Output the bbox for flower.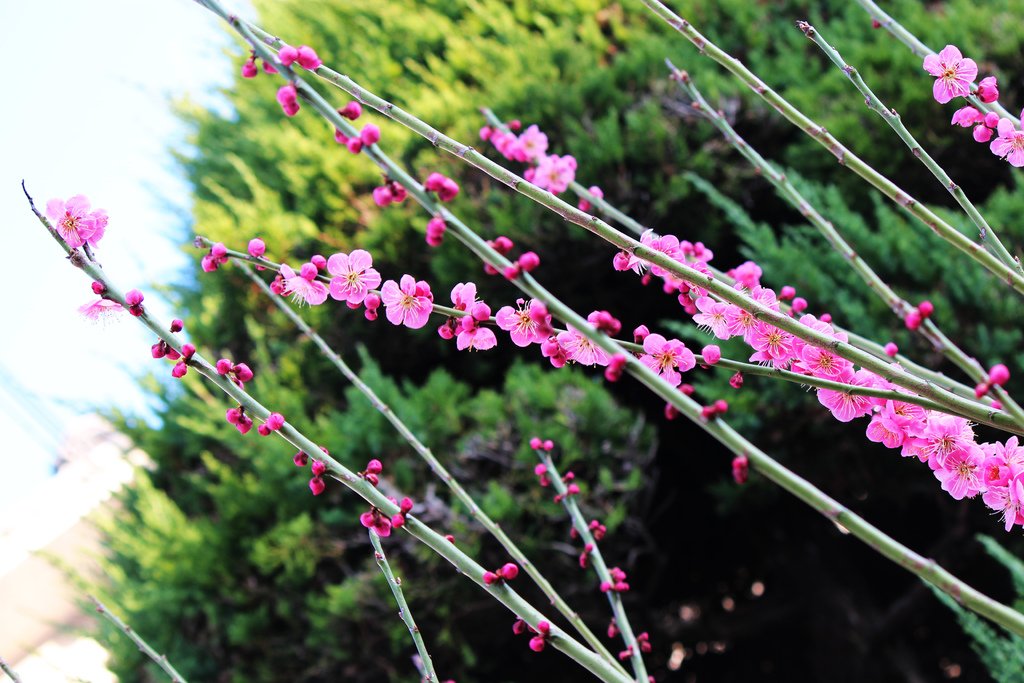
<bbox>528, 435, 540, 450</bbox>.
